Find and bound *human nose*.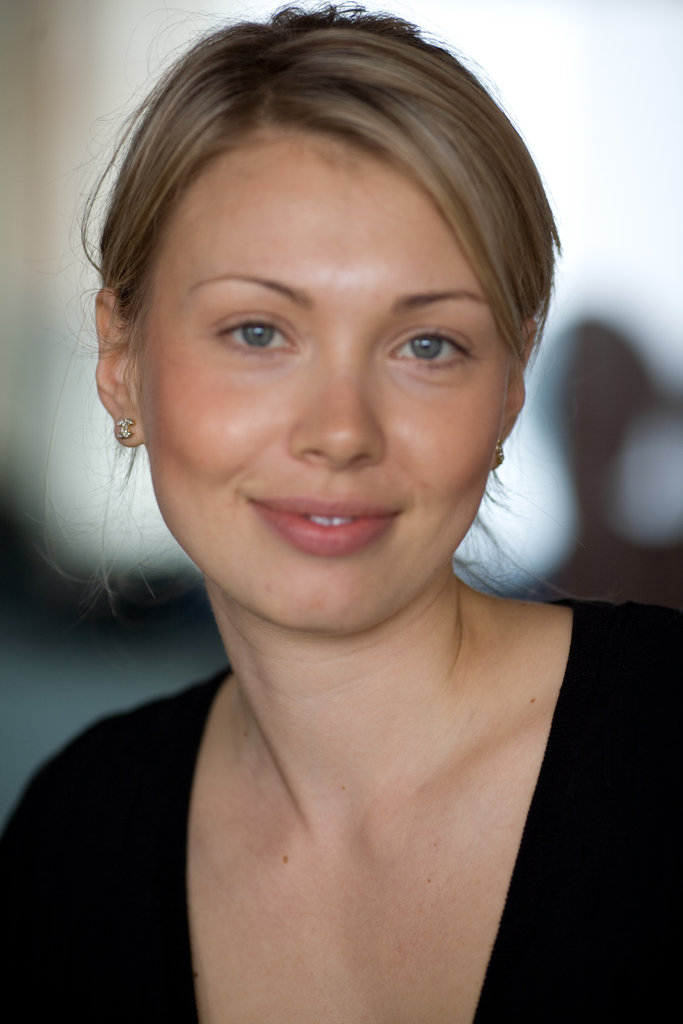
Bound: 290 324 388 463.
